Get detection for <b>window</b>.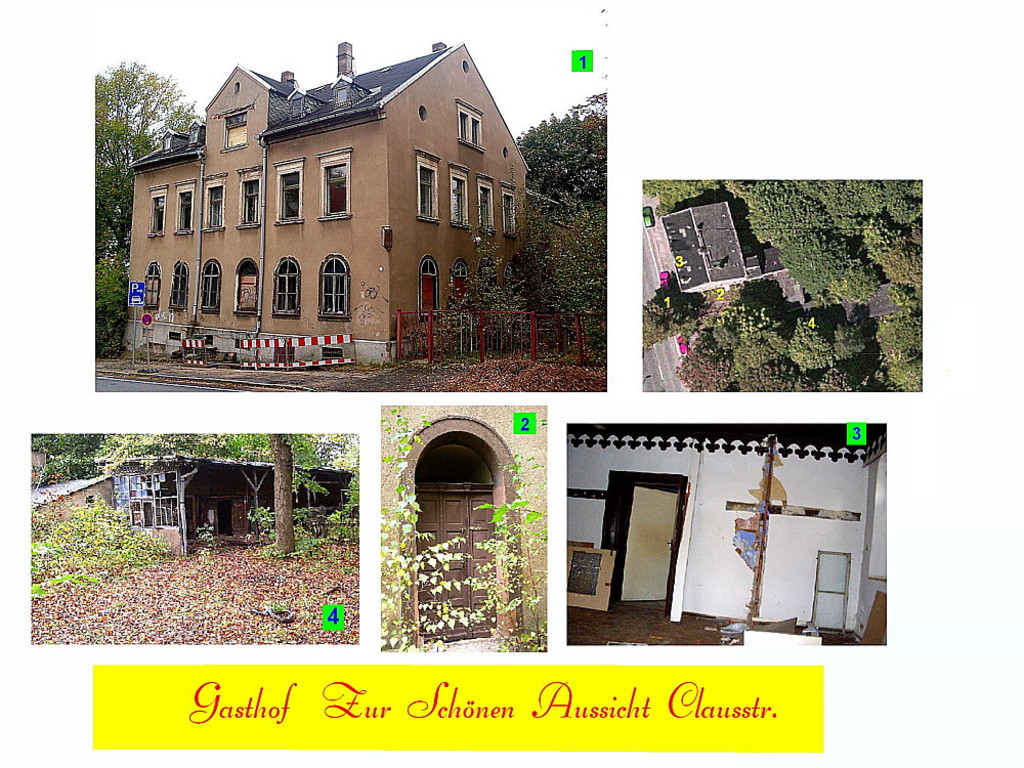
Detection: (left=233, top=261, right=261, bottom=317).
